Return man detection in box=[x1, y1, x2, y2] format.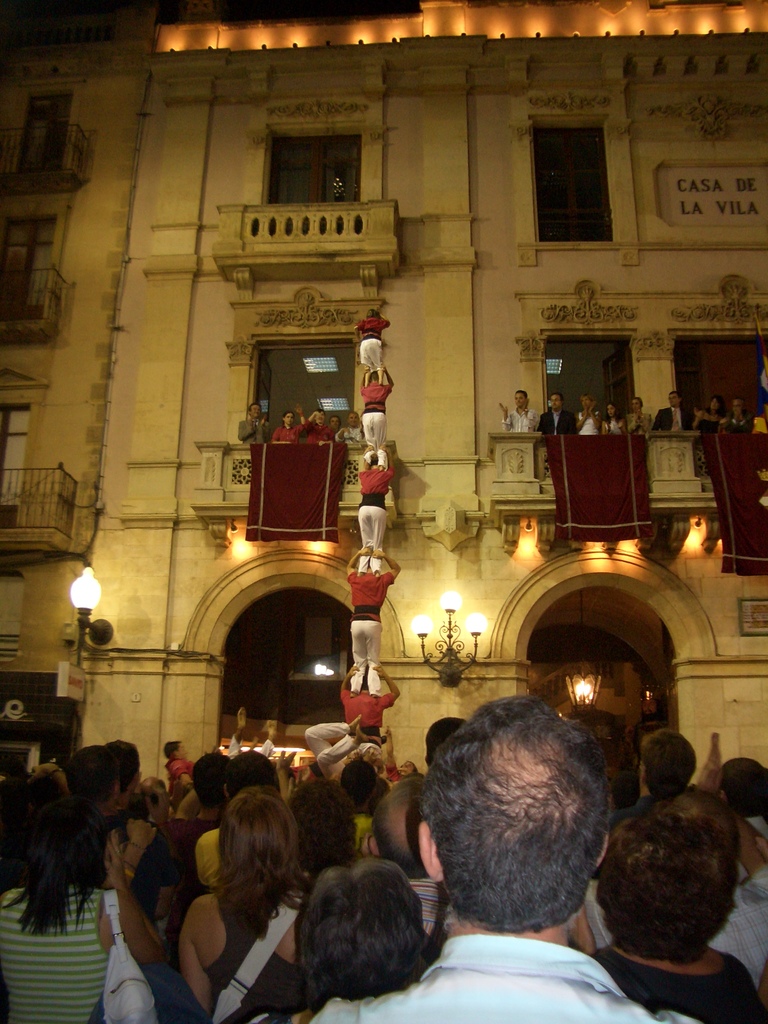
box=[392, 705, 680, 1018].
